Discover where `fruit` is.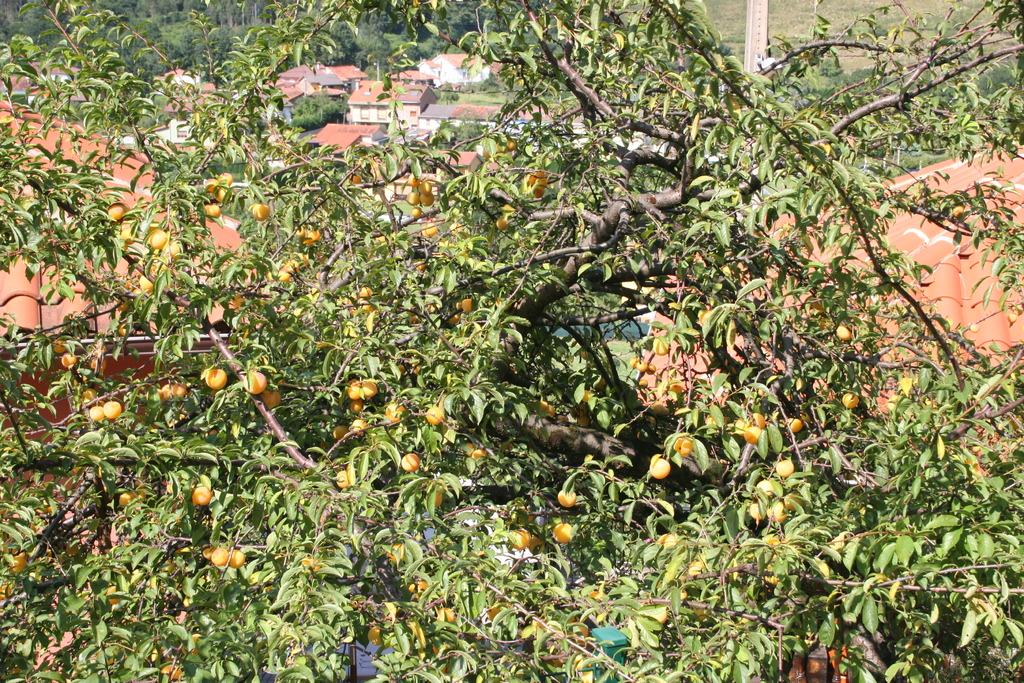
Discovered at (x1=835, y1=323, x2=854, y2=342).
